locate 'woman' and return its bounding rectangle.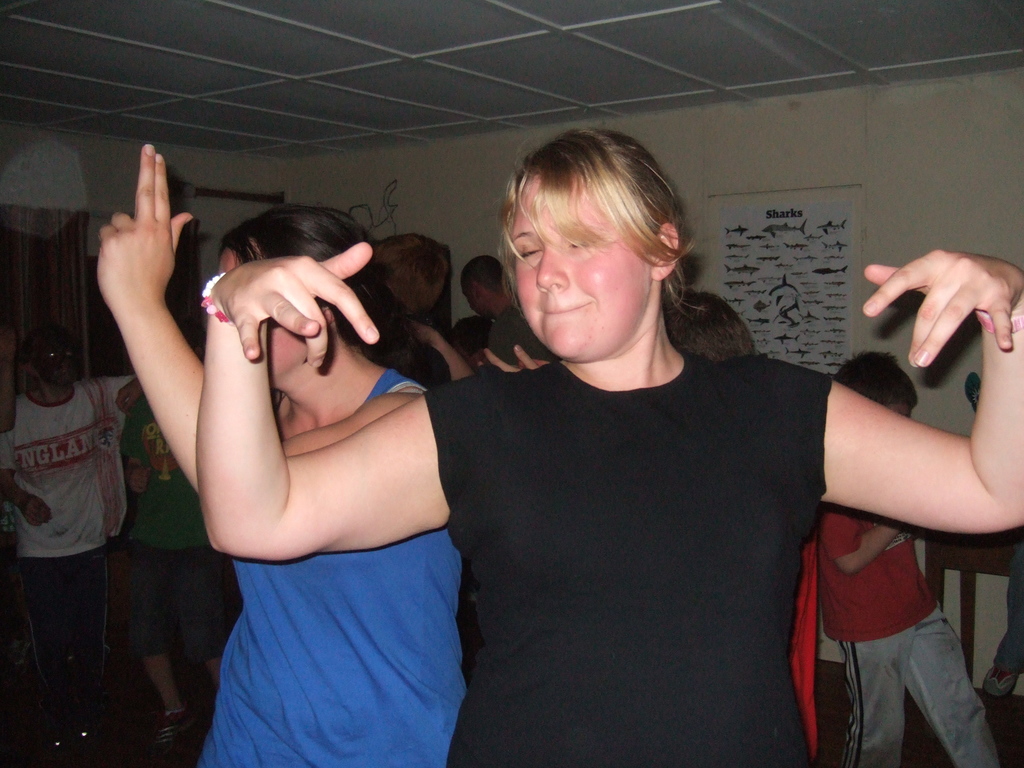
bbox=(196, 127, 1023, 767).
